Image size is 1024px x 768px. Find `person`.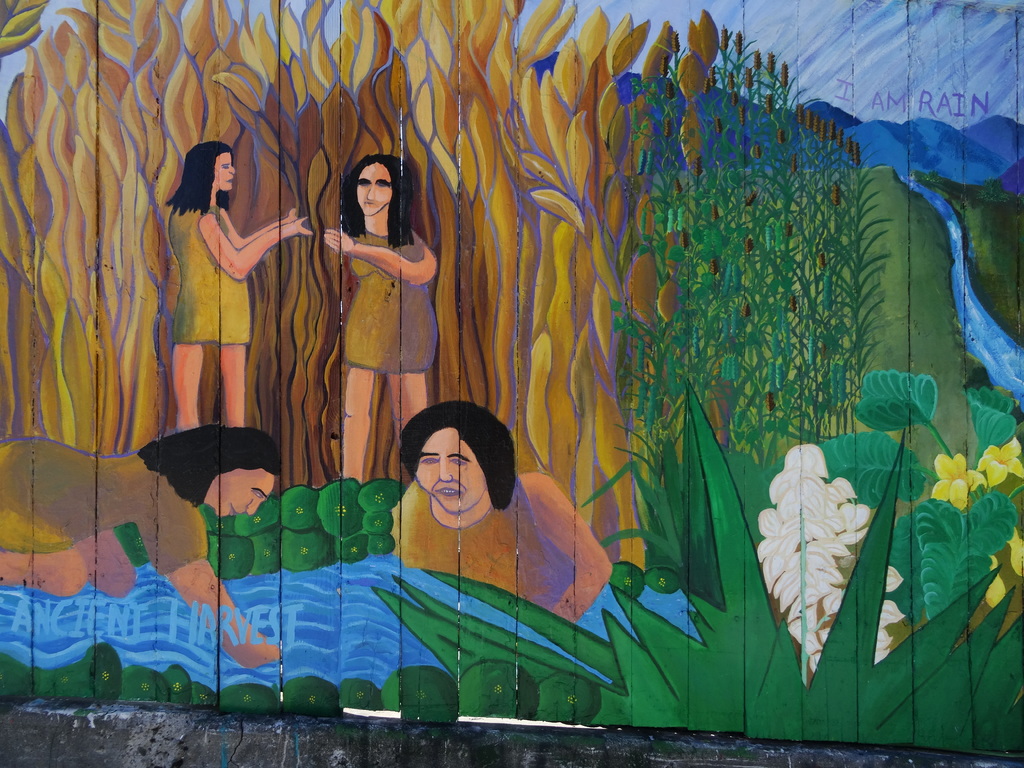
BBox(309, 144, 431, 450).
